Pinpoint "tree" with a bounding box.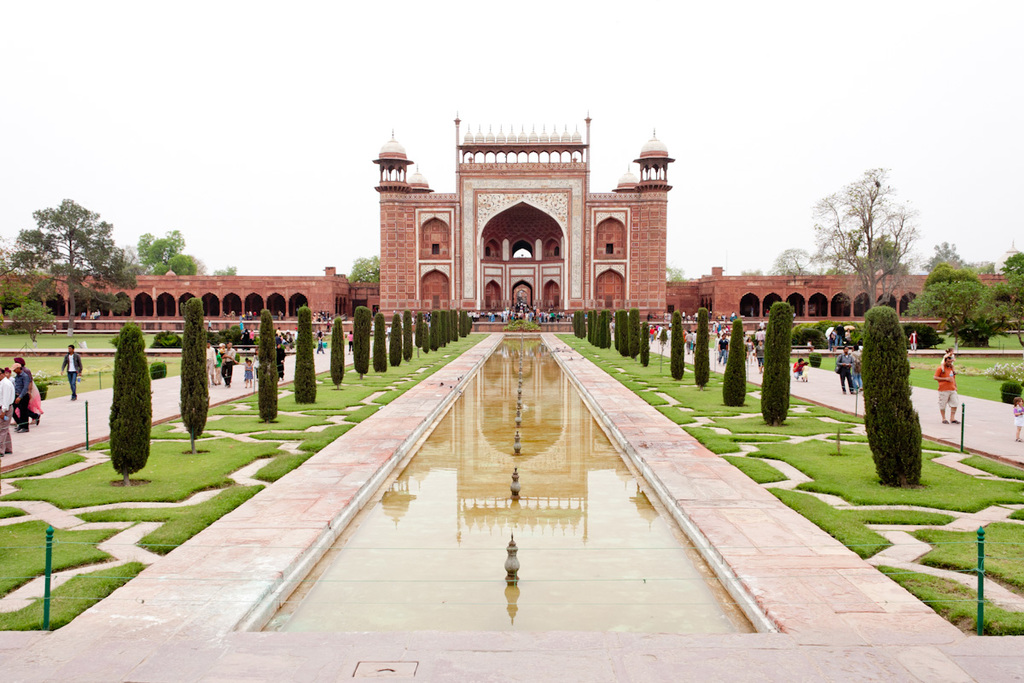
[111,327,149,477].
